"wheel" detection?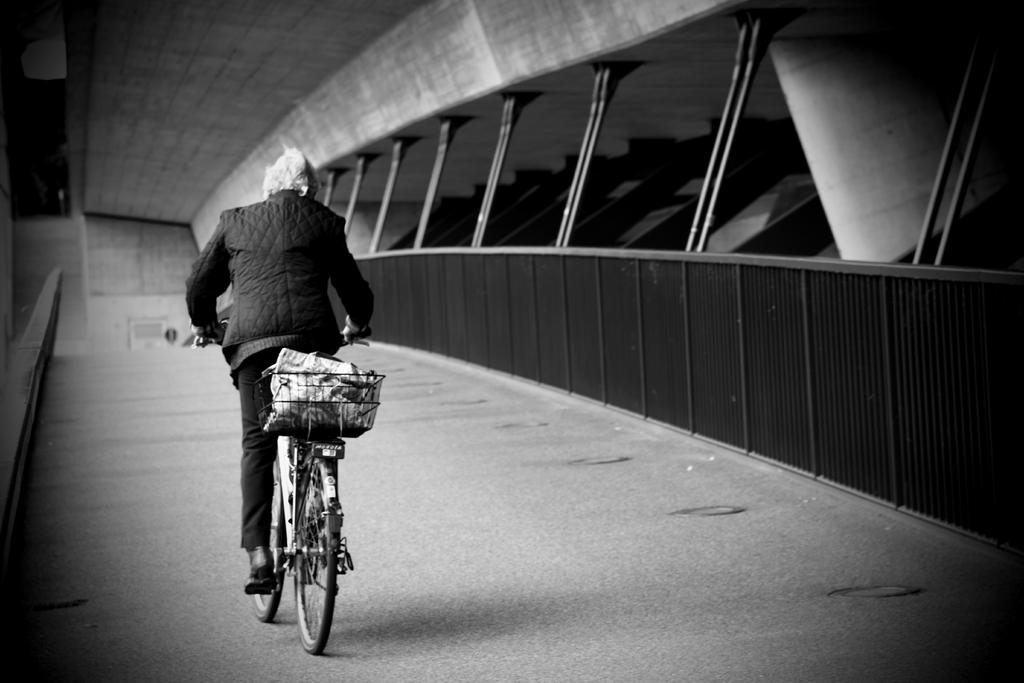
<box>246,471,294,620</box>
